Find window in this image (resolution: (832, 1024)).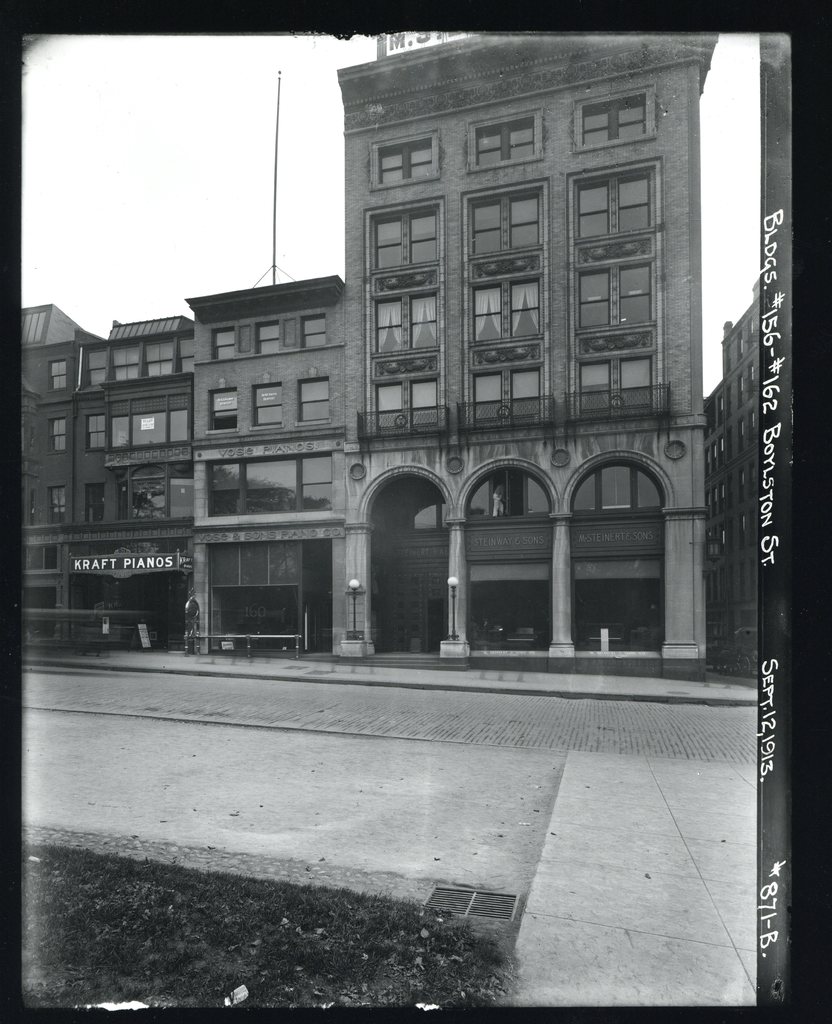
BBox(51, 485, 63, 520).
